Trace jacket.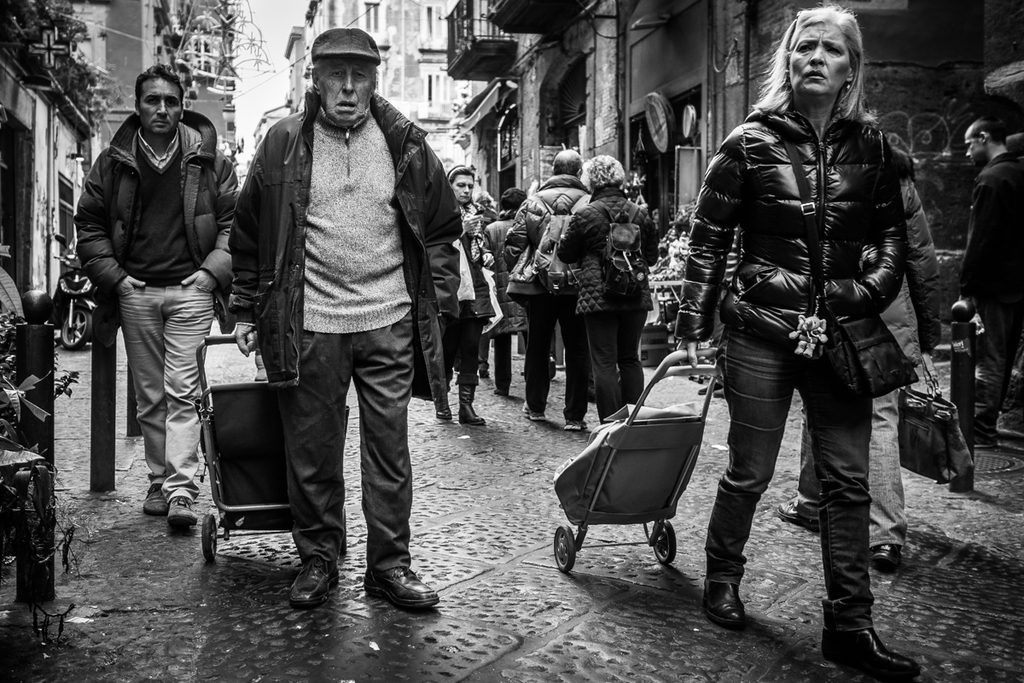
Traced to bbox=(679, 102, 919, 383).
